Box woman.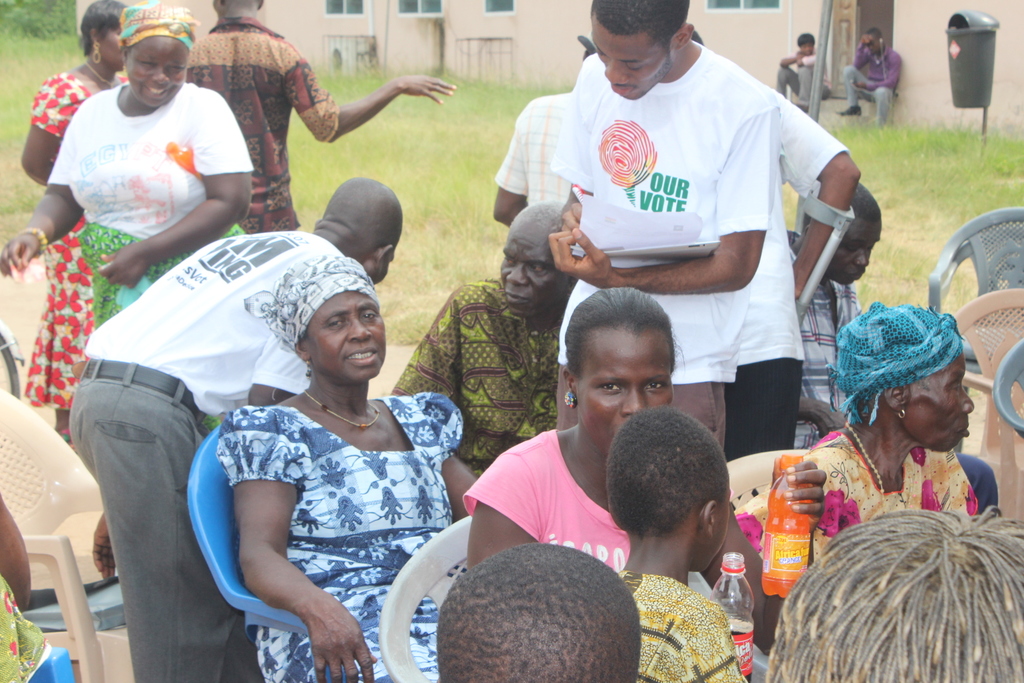
<bbox>736, 299, 991, 588</bbox>.
